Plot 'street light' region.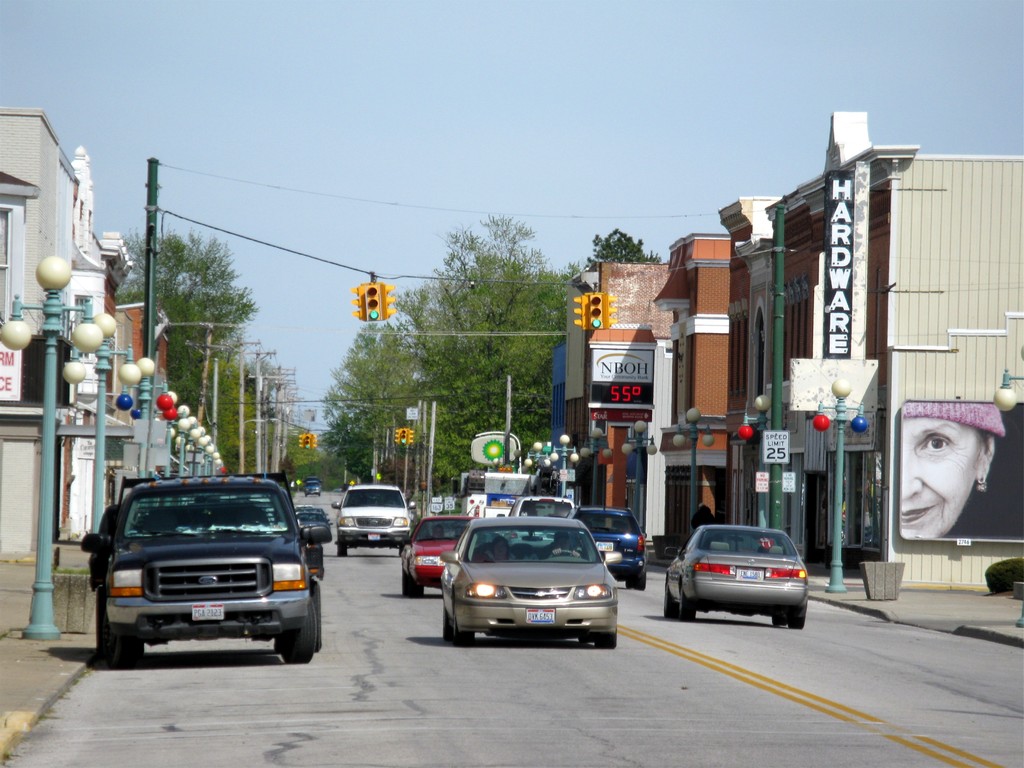
Plotted at [left=669, top=405, right=716, bottom=539].
